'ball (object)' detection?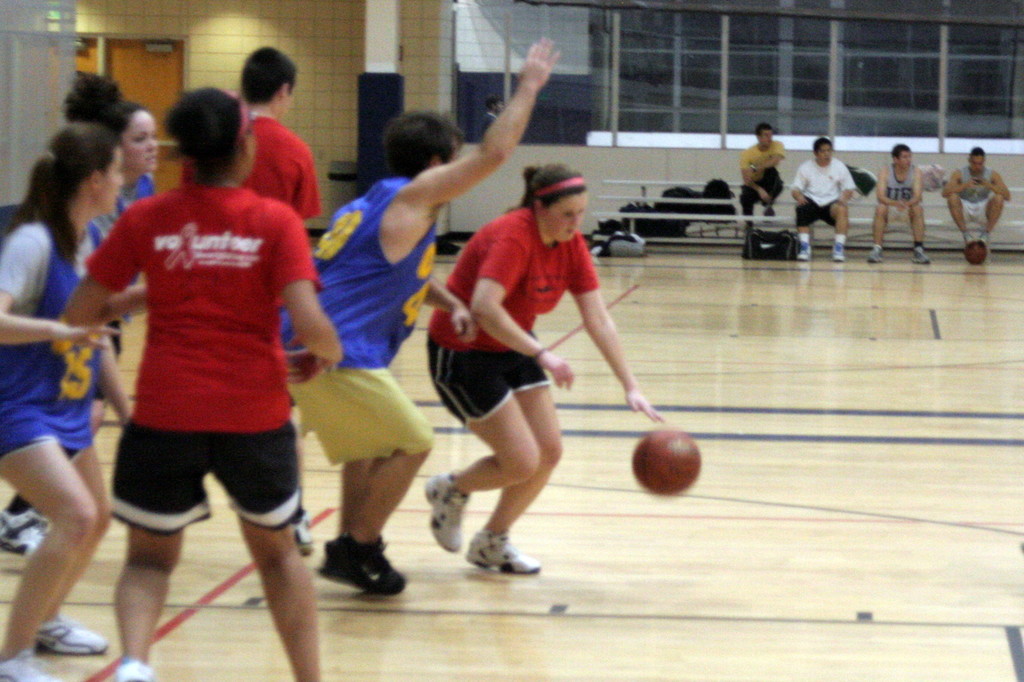
(left=970, top=244, right=986, bottom=264)
